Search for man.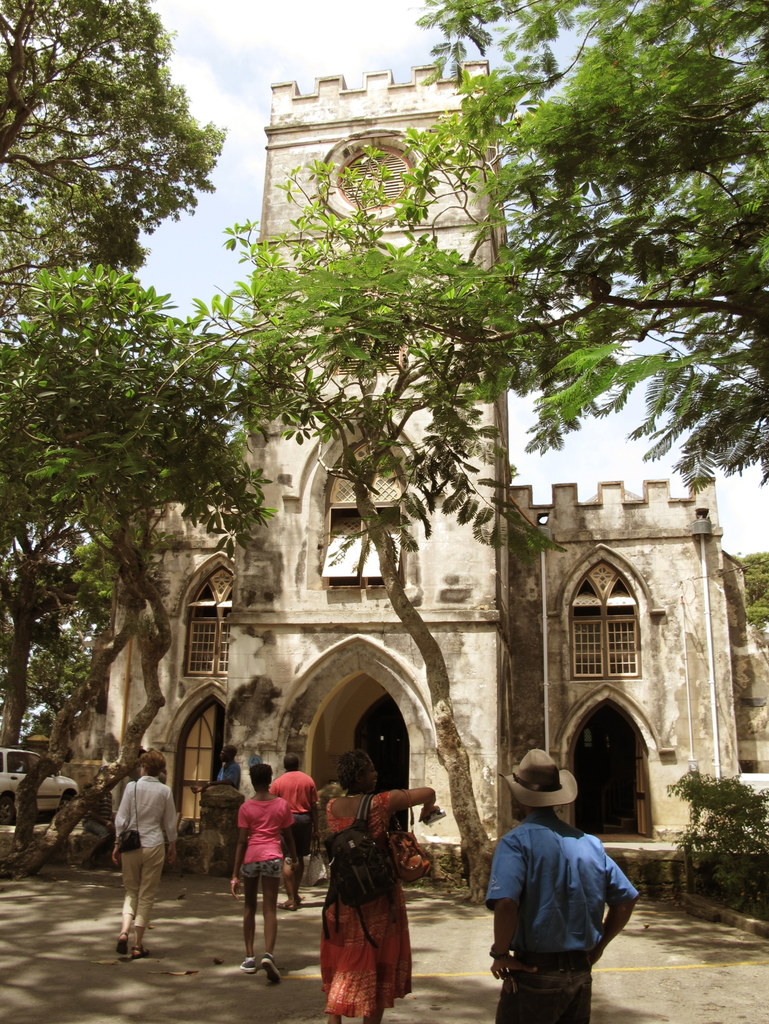
Found at <box>192,748,241,796</box>.
